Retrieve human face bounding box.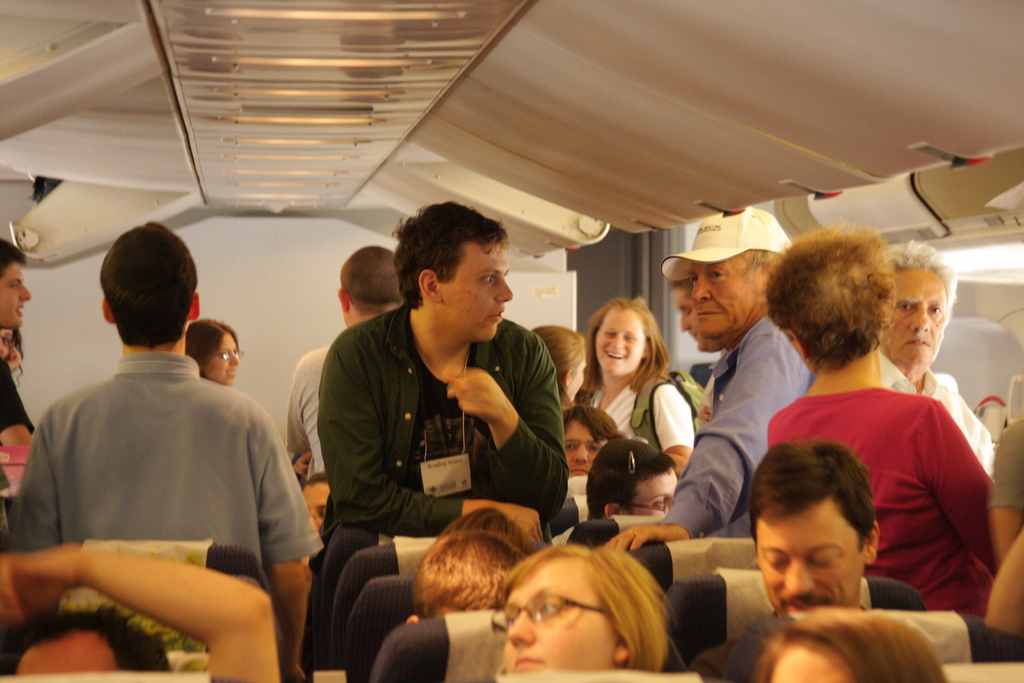
Bounding box: 495,562,621,666.
